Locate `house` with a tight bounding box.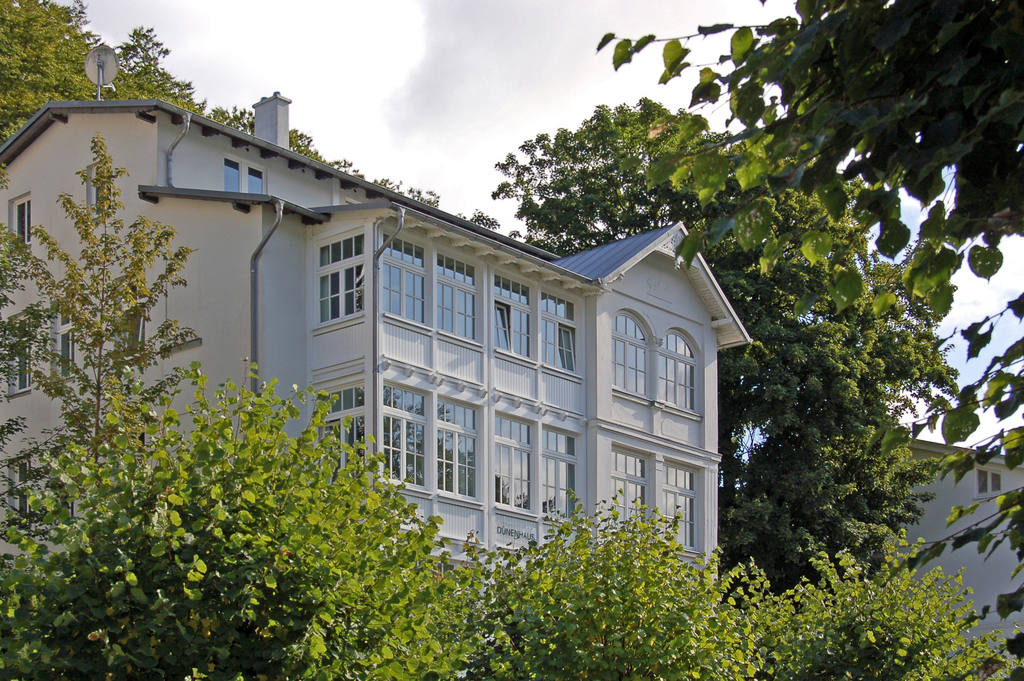
select_region(81, 108, 758, 599).
